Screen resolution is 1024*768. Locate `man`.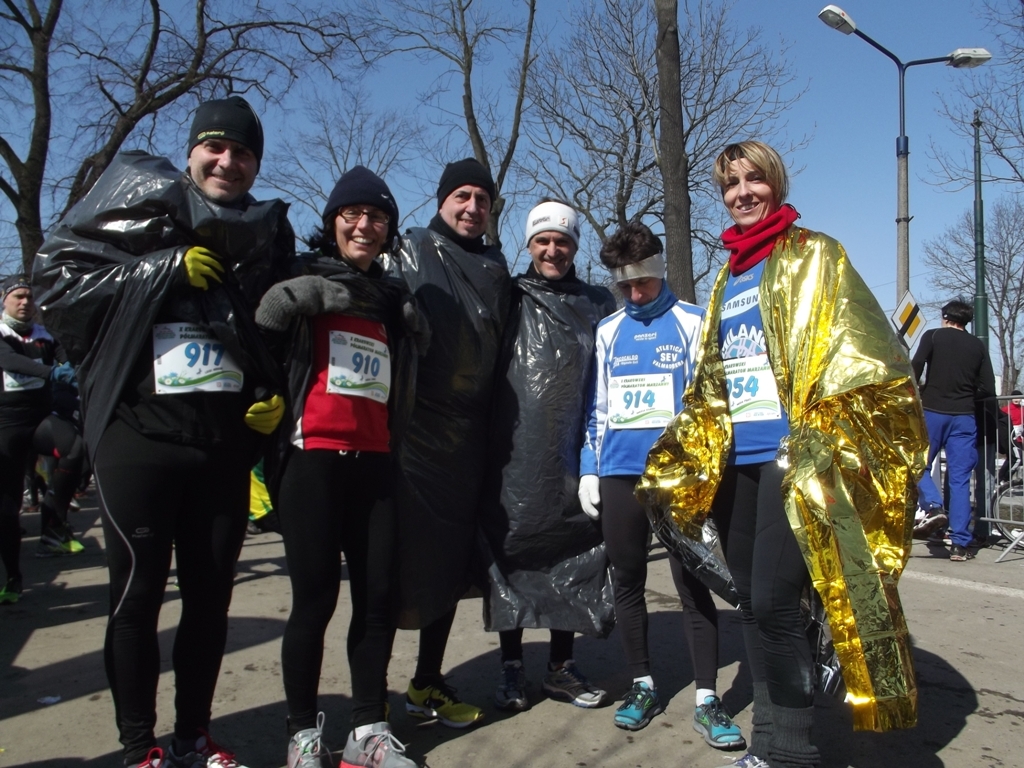
pyautogui.locateOnScreen(482, 195, 618, 710).
